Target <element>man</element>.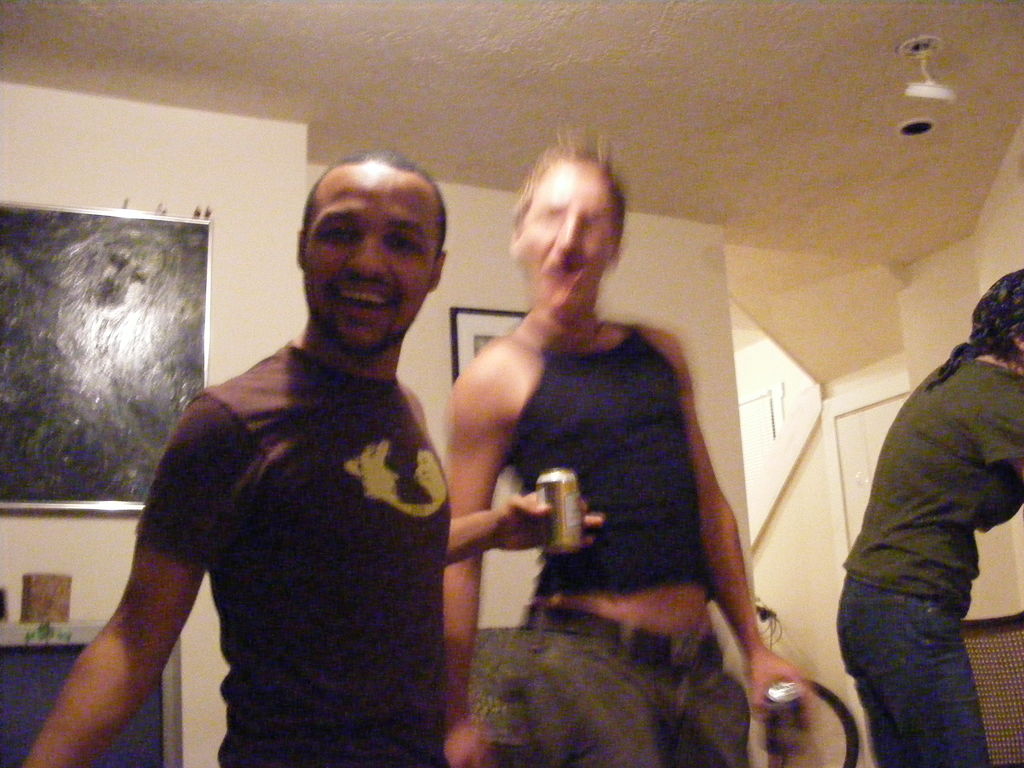
Target region: 24,147,449,767.
